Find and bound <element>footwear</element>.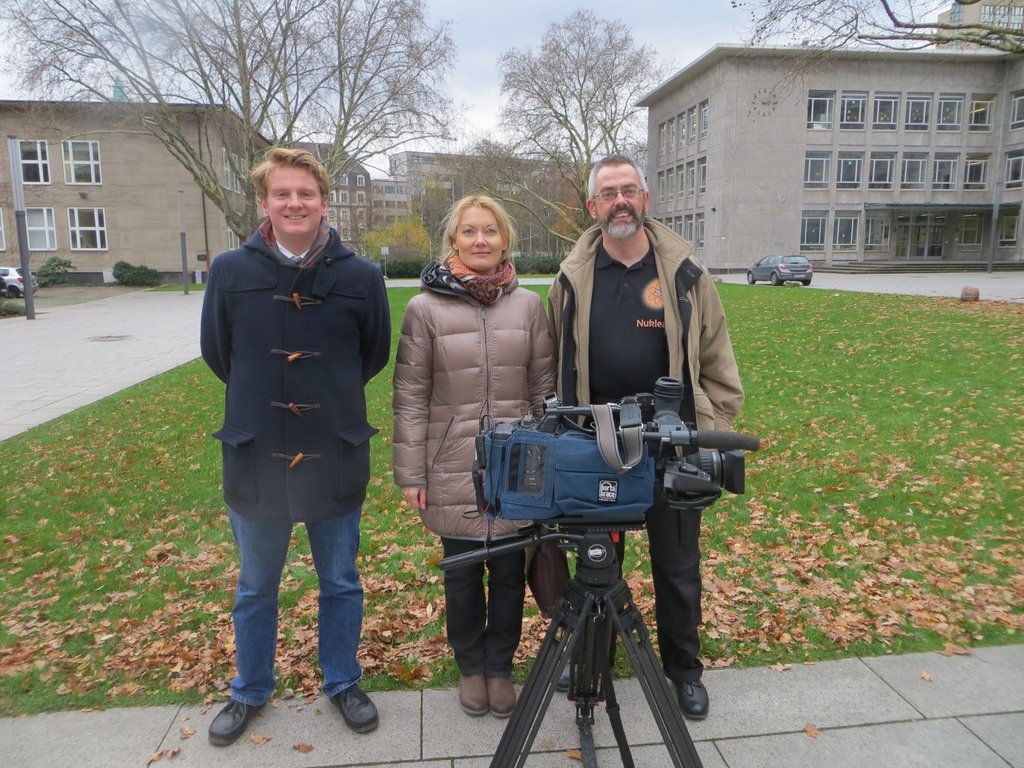
Bound: 205 694 259 747.
